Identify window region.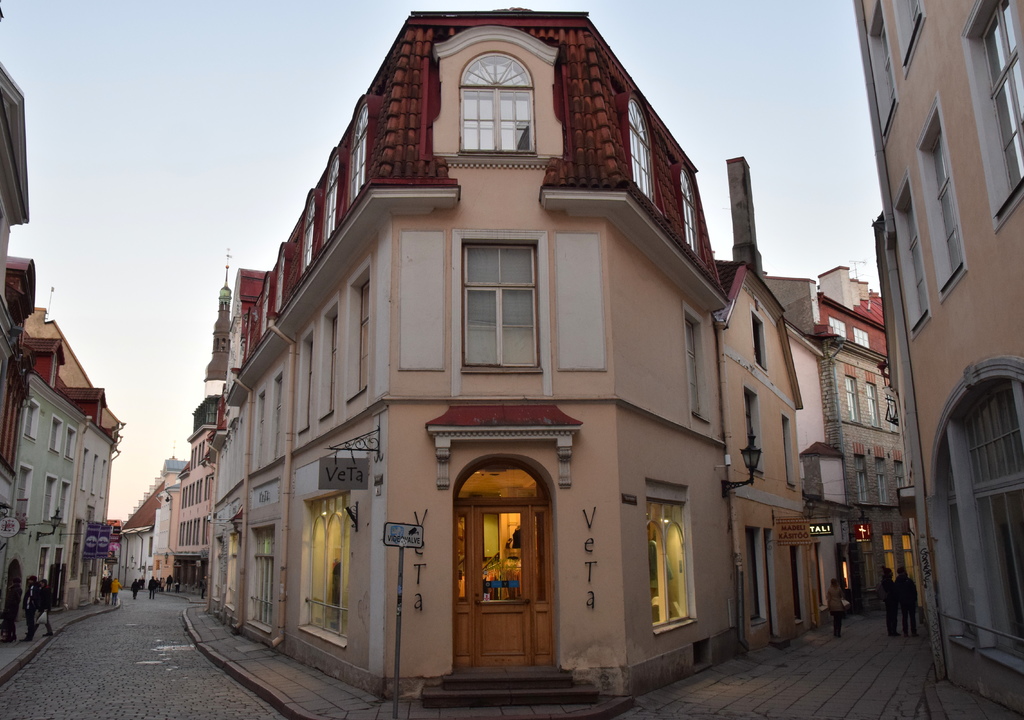
Region: (left=52, top=415, right=63, bottom=452).
